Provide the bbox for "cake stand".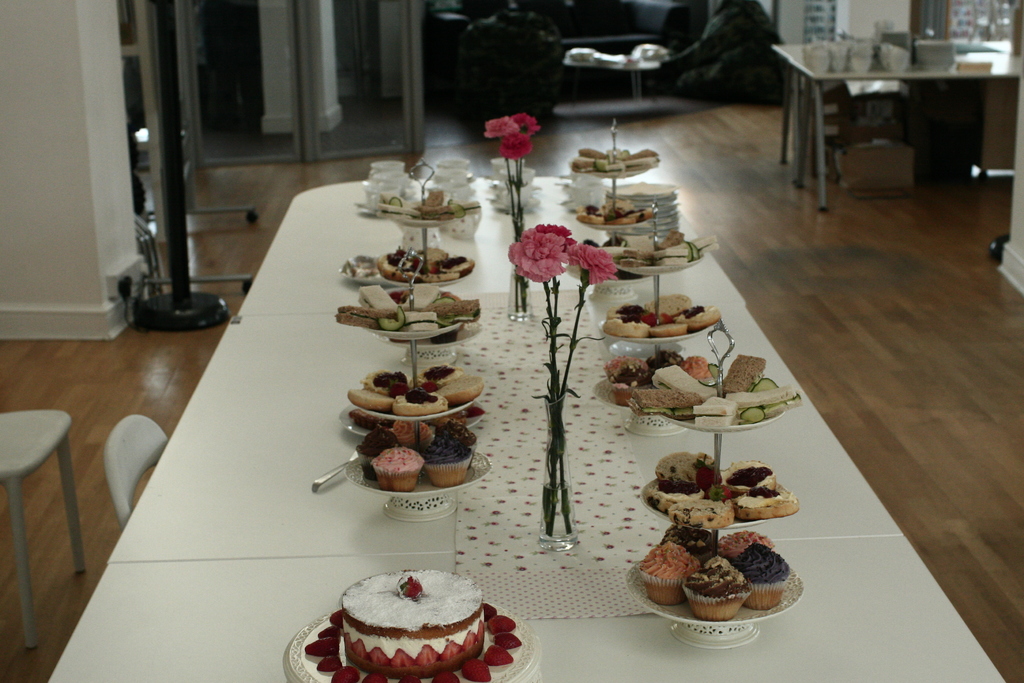
(x1=341, y1=449, x2=492, y2=518).
